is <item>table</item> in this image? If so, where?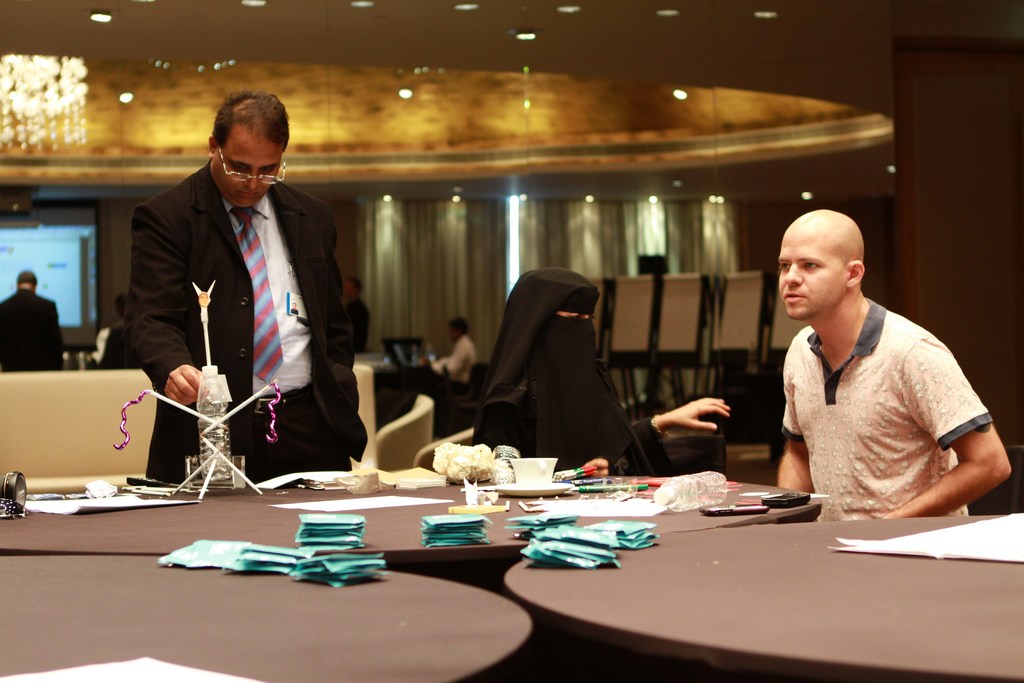
Yes, at Rect(492, 503, 1023, 682).
